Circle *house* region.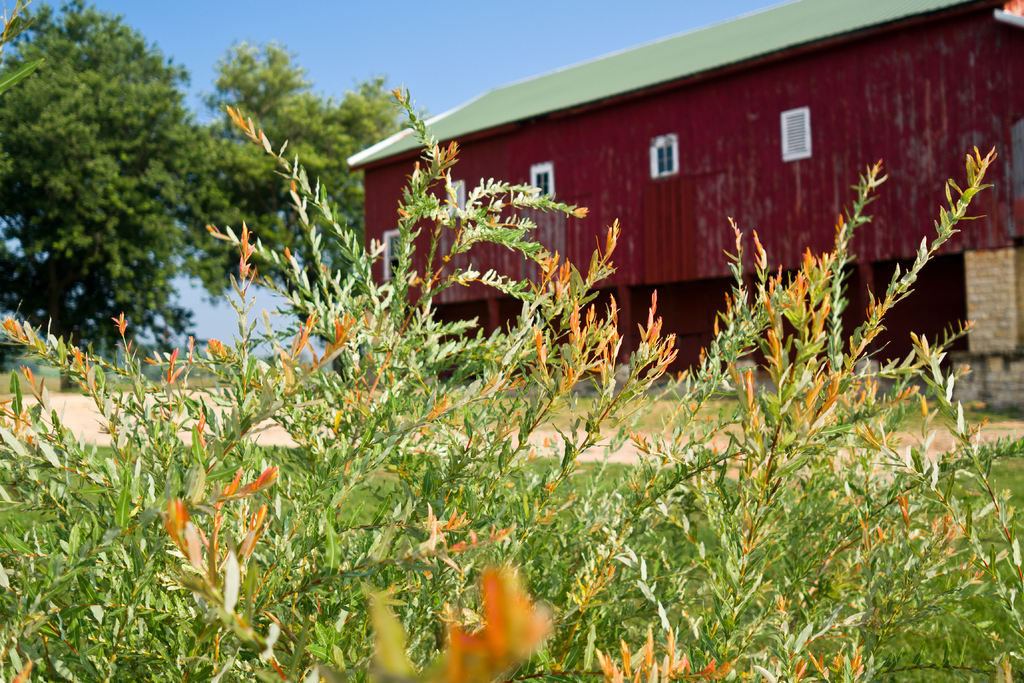
Region: pyautogui.locateOnScreen(324, 0, 991, 422).
